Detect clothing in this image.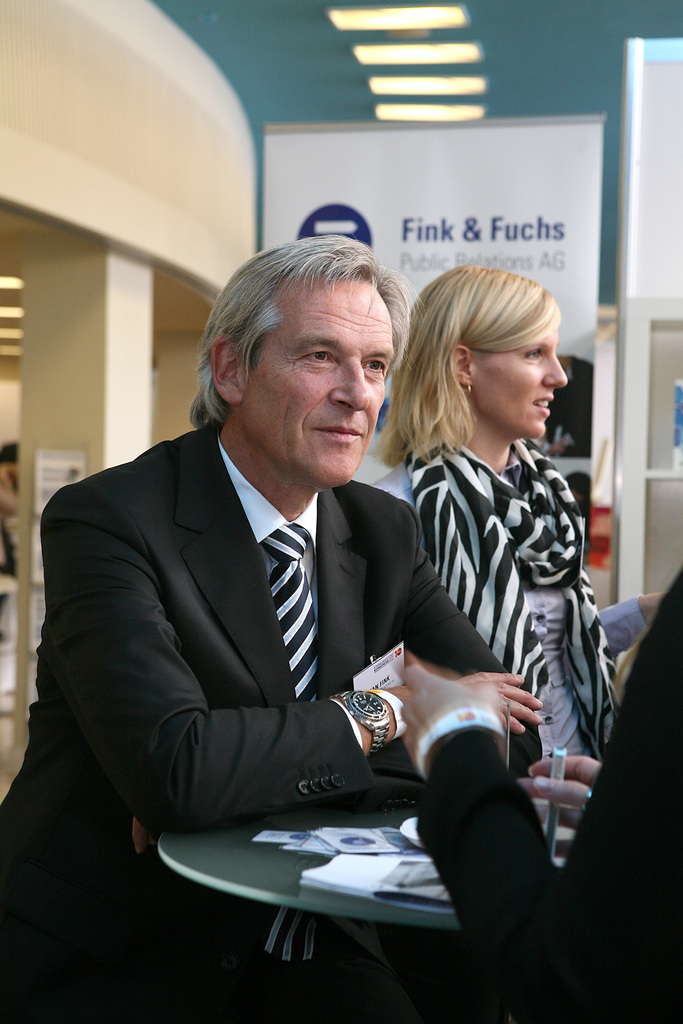
Detection: <region>414, 570, 682, 1023</region>.
